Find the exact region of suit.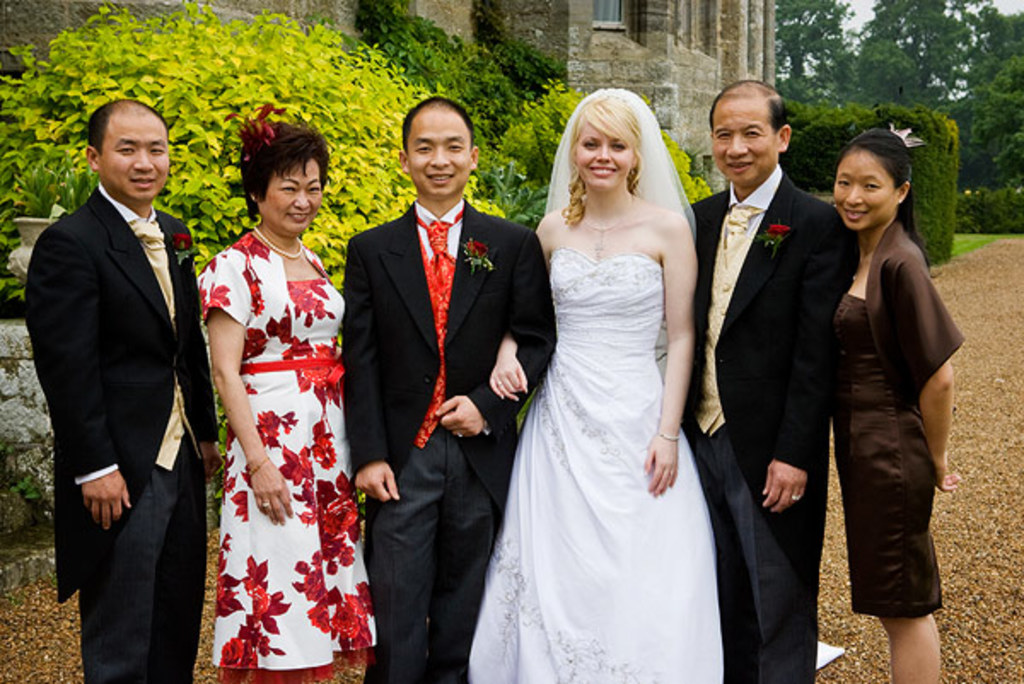
Exact region: bbox=(29, 77, 213, 679).
